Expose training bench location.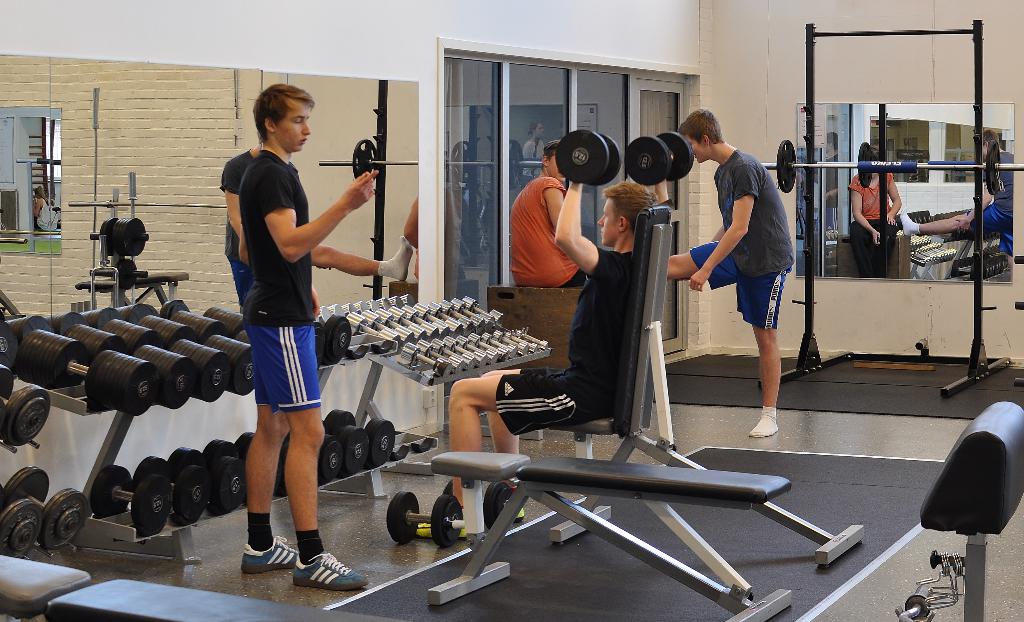
Exposed at <bbox>426, 450, 792, 621</bbox>.
